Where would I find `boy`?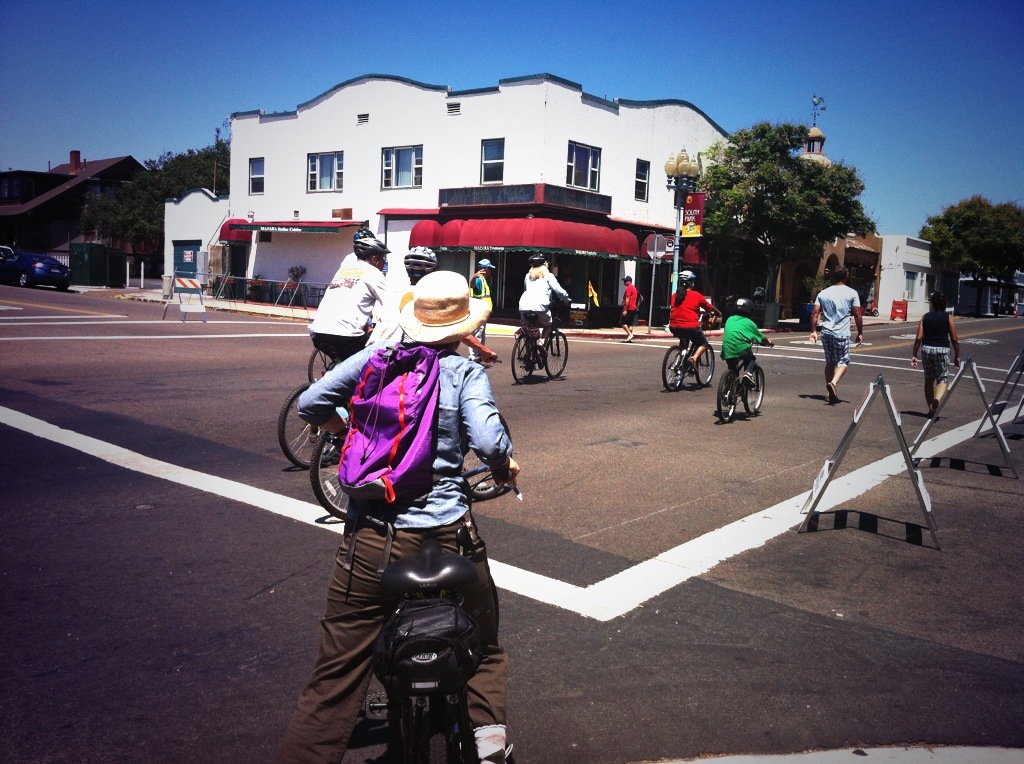
At pyautogui.locateOnScreen(719, 292, 771, 403).
